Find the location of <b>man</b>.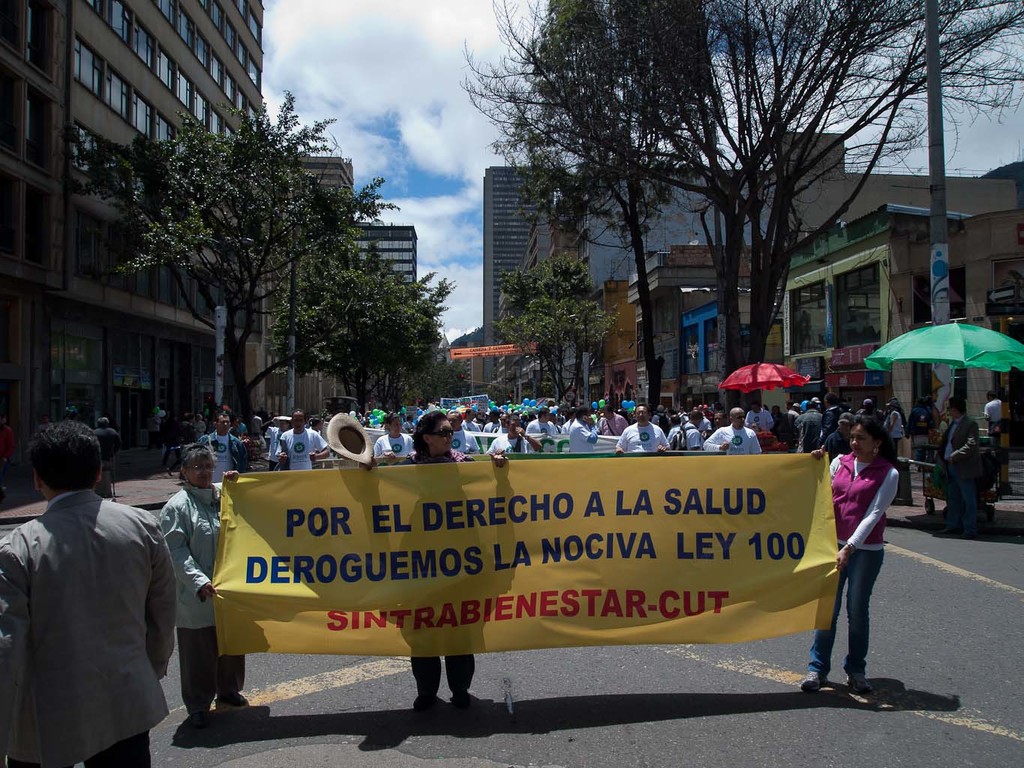
Location: <region>680, 407, 704, 455</region>.
